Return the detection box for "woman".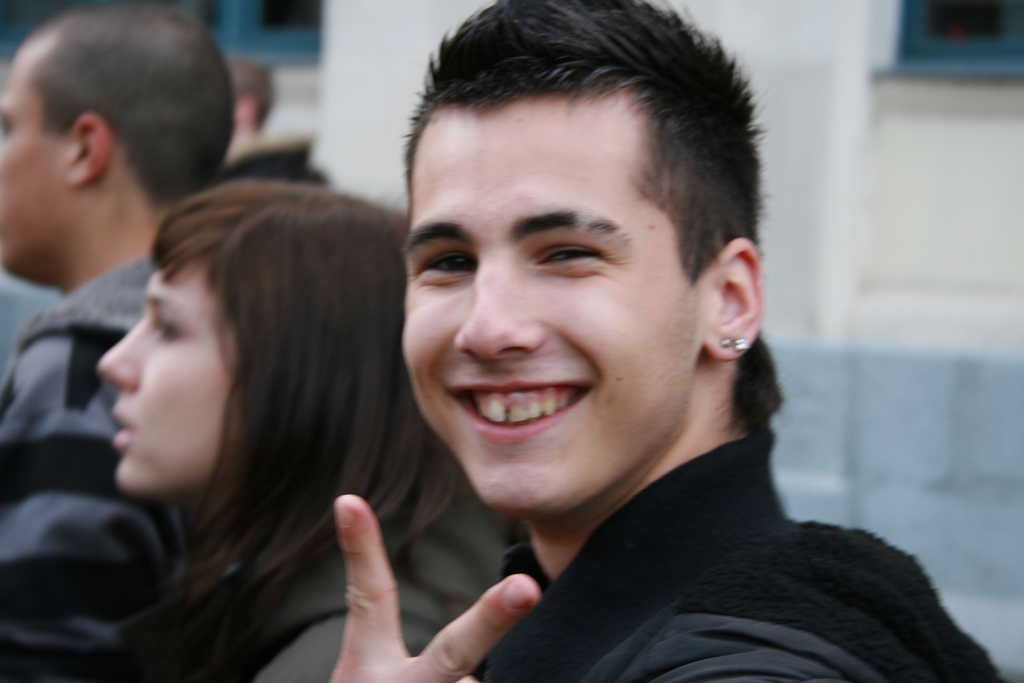
region(100, 183, 508, 678).
